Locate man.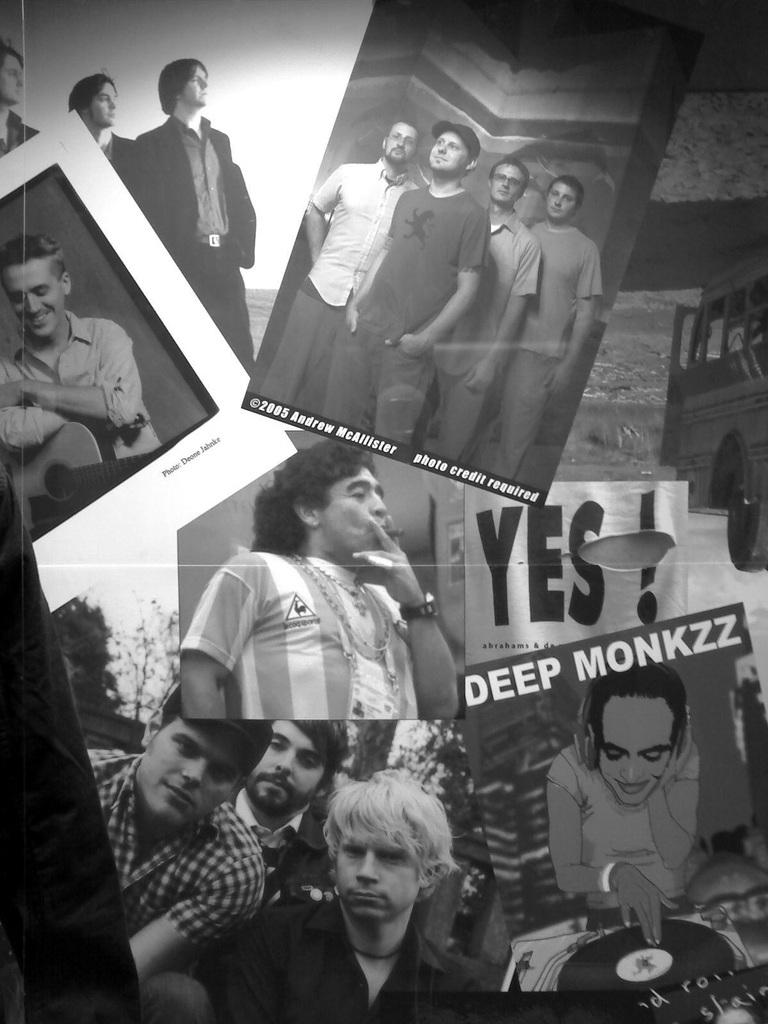
Bounding box: bbox(88, 679, 269, 1023).
